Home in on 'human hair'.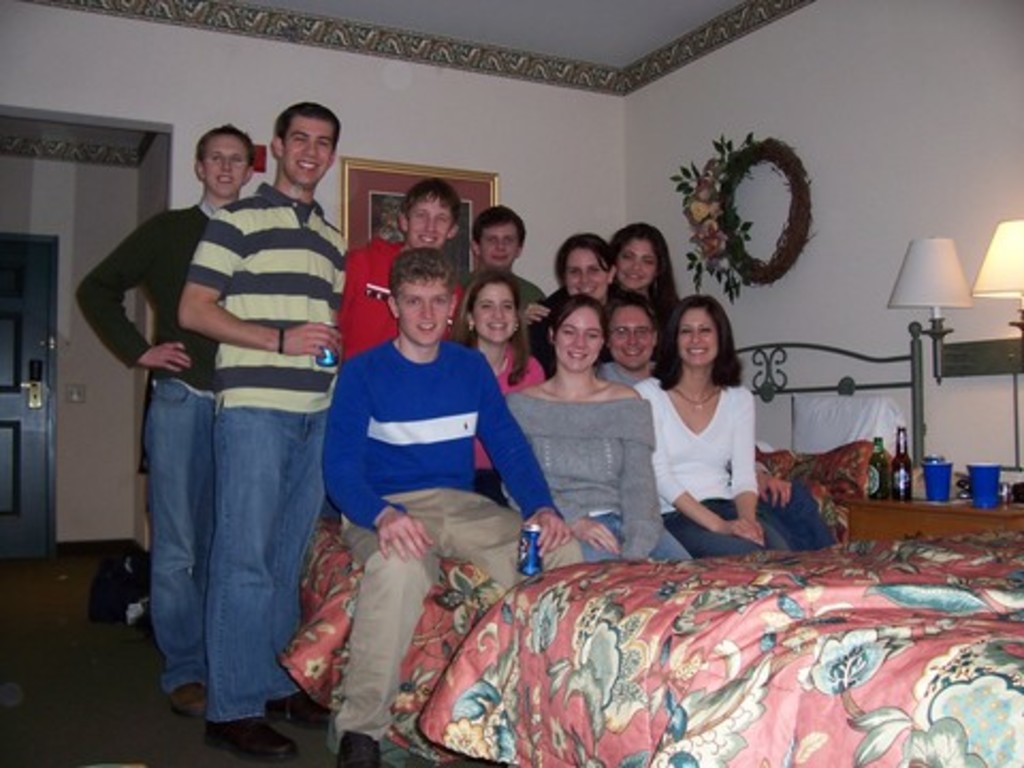
Homed in at bbox=(610, 220, 681, 320).
